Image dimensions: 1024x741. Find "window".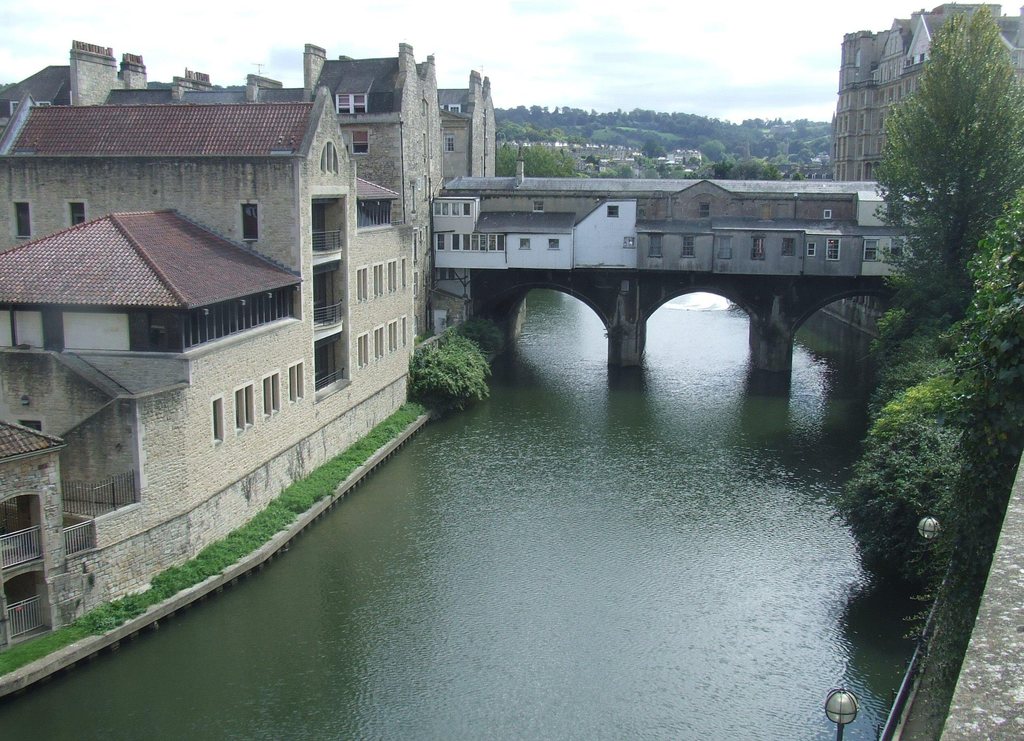
box(819, 238, 842, 266).
